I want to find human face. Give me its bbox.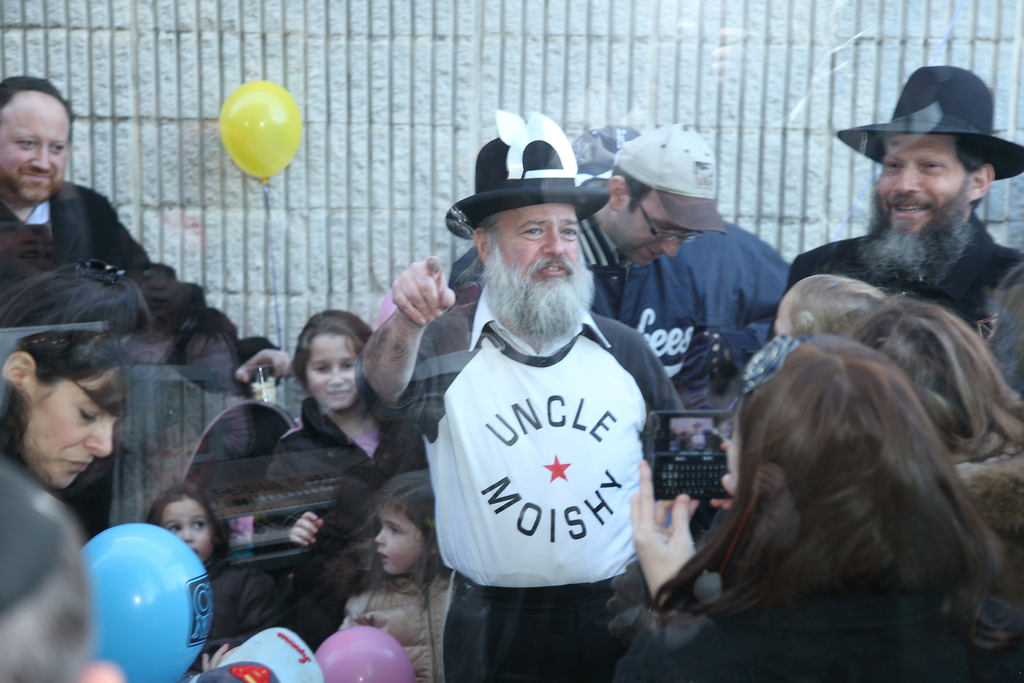
871/136/971/241.
